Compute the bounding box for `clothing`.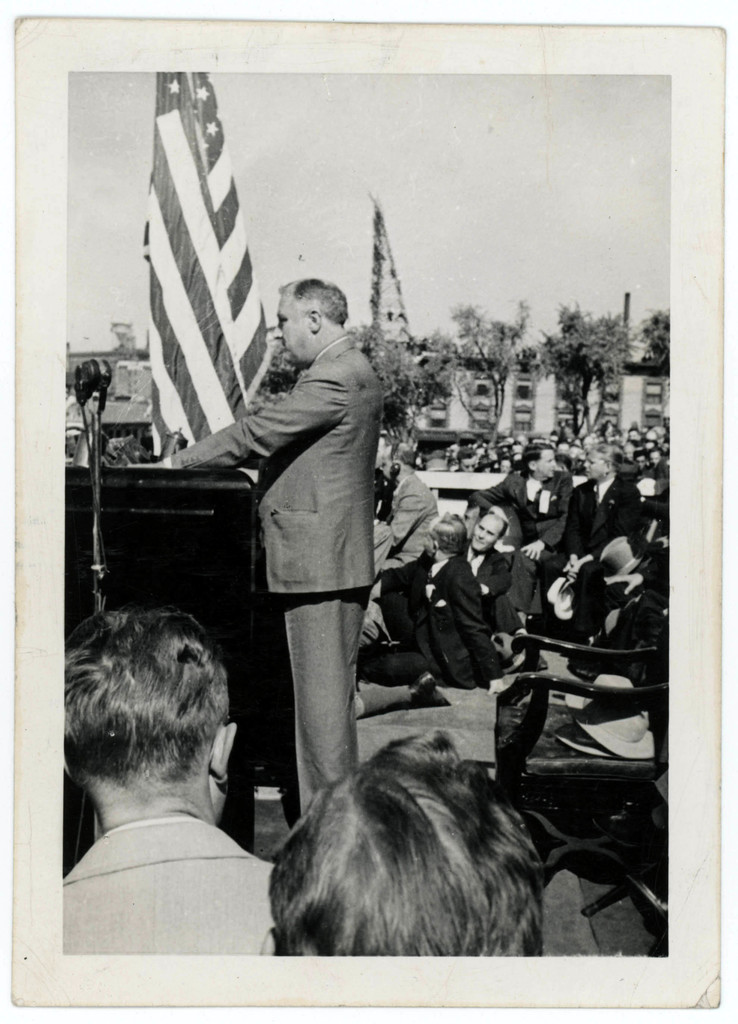
(560,472,641,559).
